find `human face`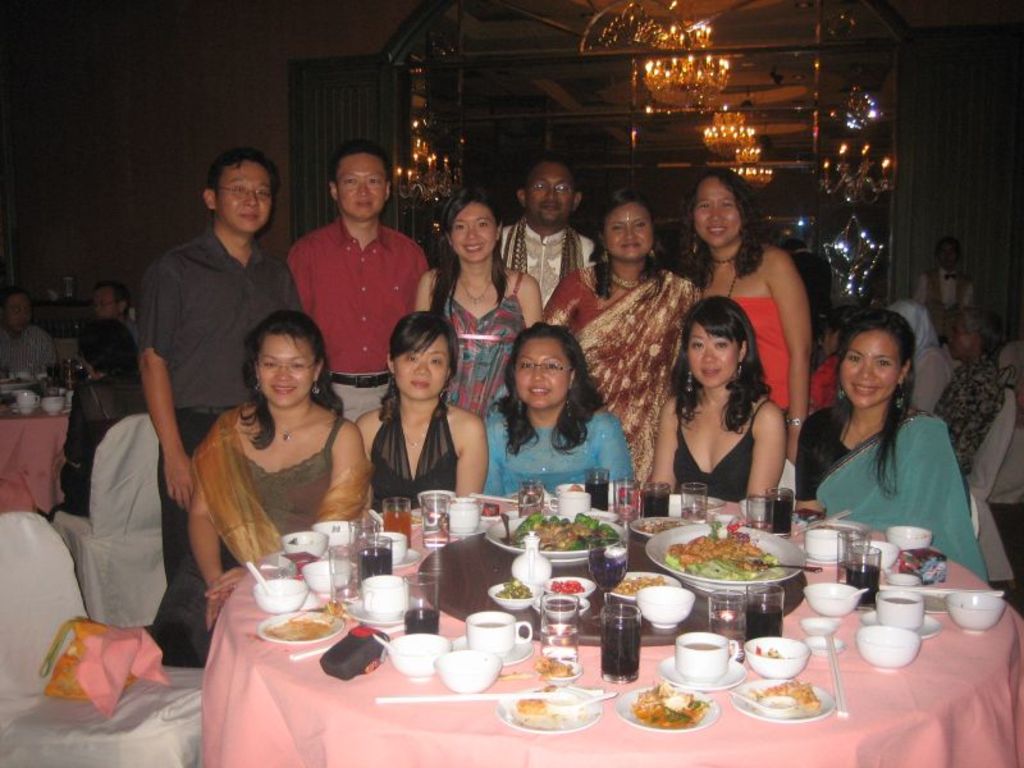
[88,288,119,316]
